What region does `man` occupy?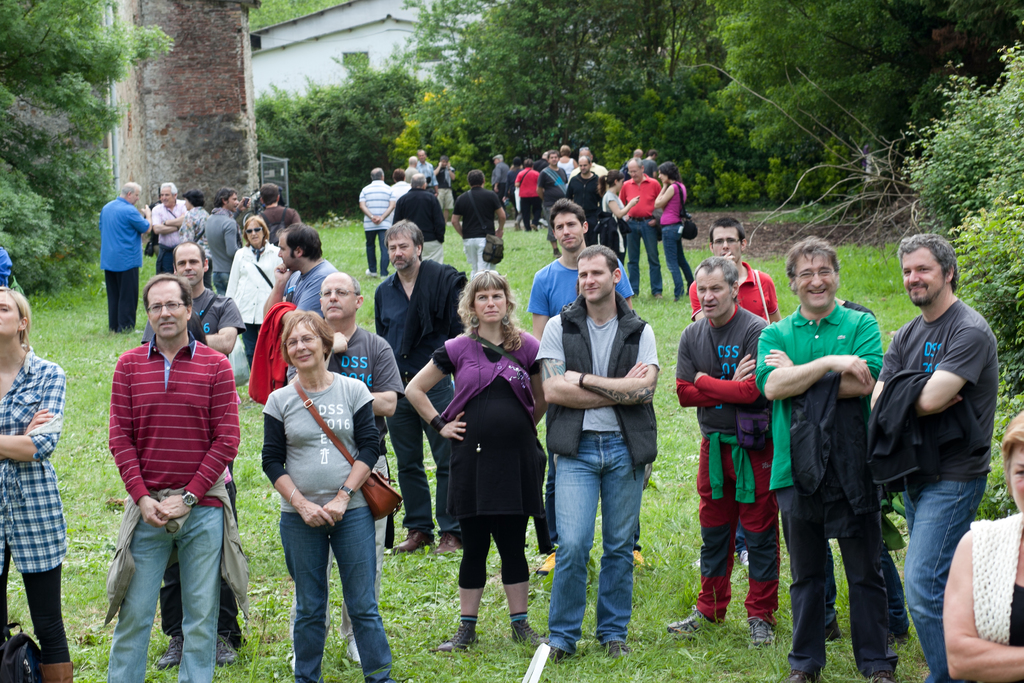
<region>140, 242, 246, 664</region>.
